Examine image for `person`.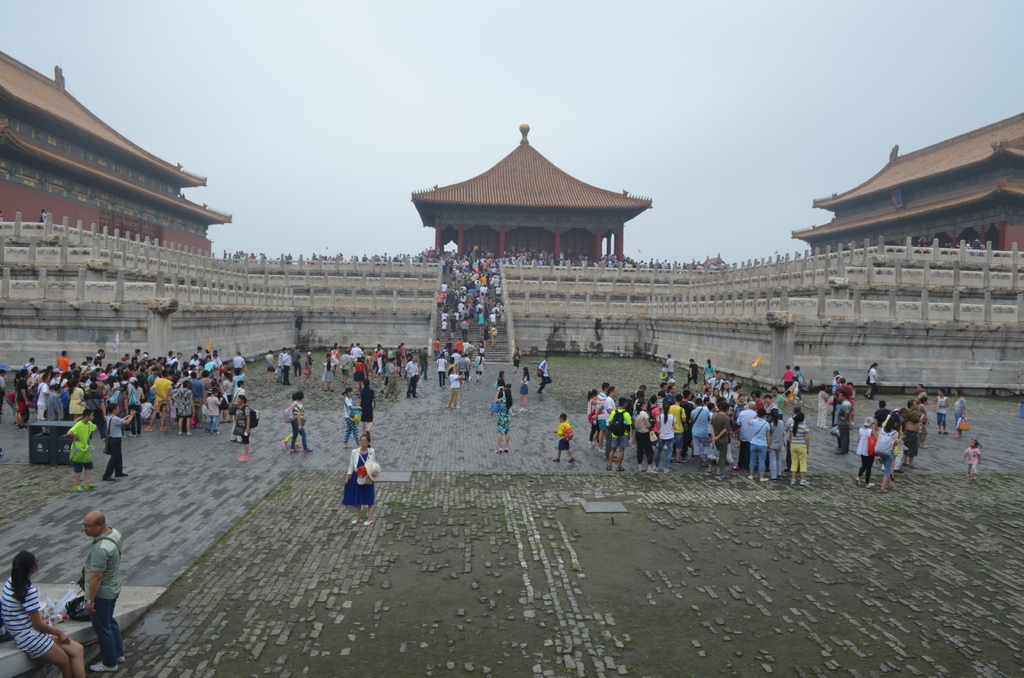
Examination result: Rect(232, 368, 250, 386).
